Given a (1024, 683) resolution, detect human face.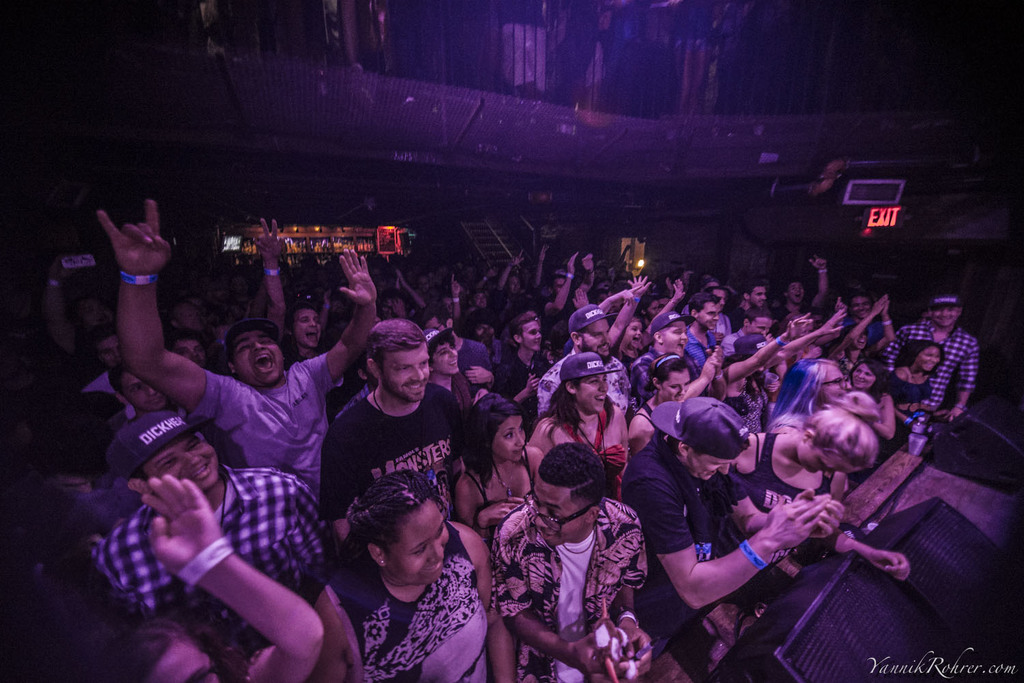
<region>141, 429, 221, 487</region>.
